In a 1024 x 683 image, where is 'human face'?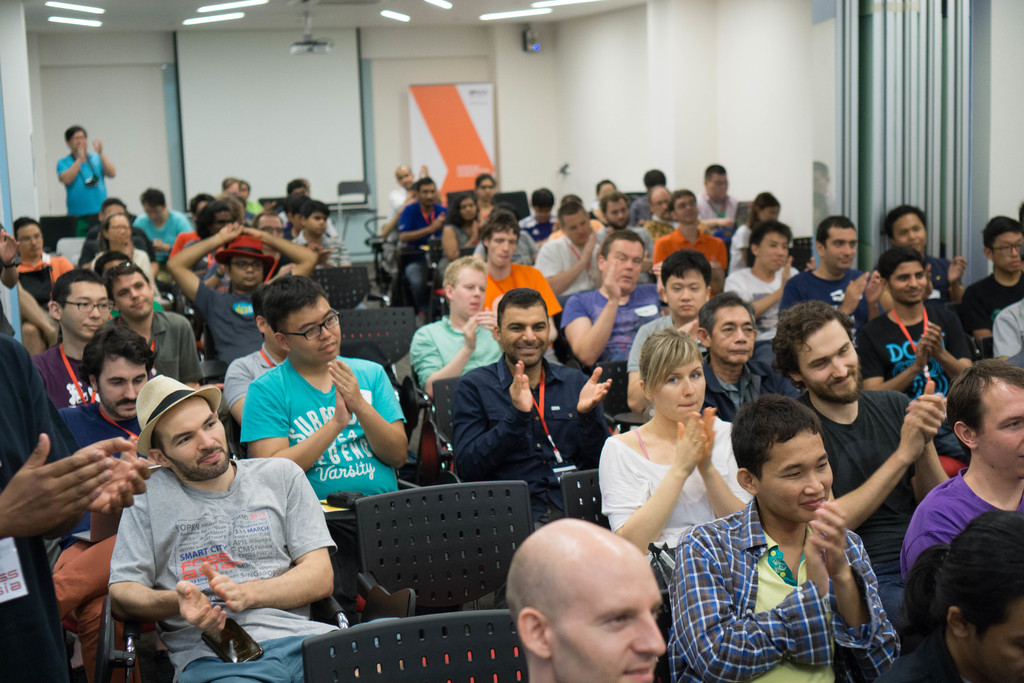
detection(419, 183, 436, 206).
